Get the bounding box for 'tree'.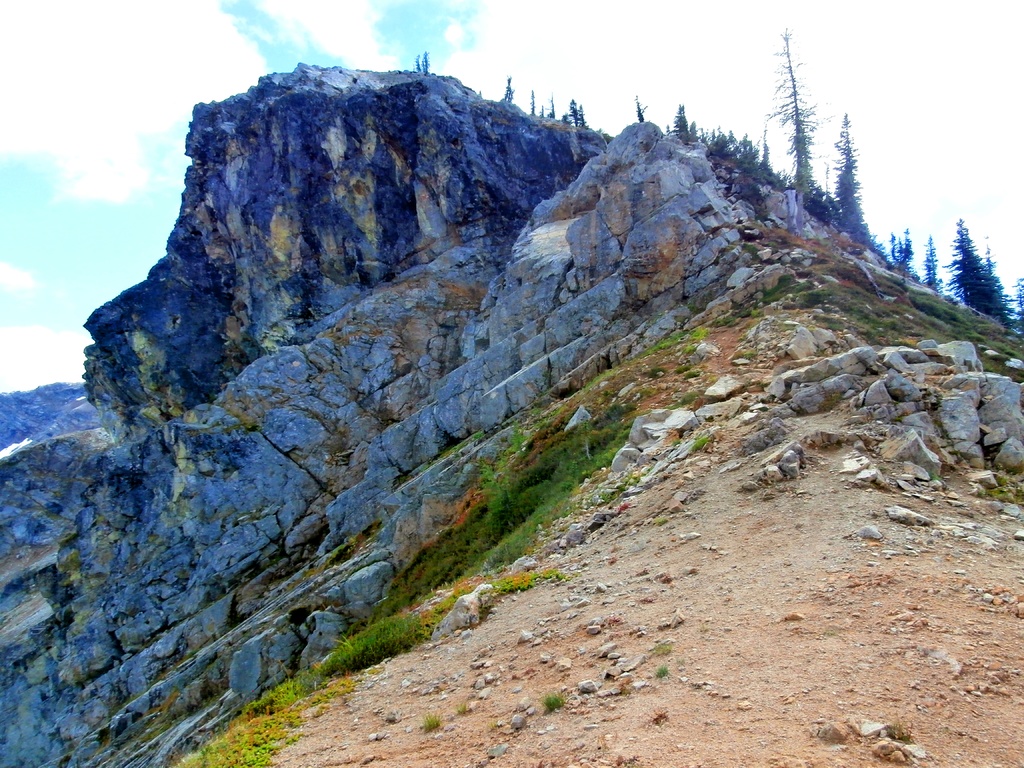
select_region(764, 28, 830, 207).
